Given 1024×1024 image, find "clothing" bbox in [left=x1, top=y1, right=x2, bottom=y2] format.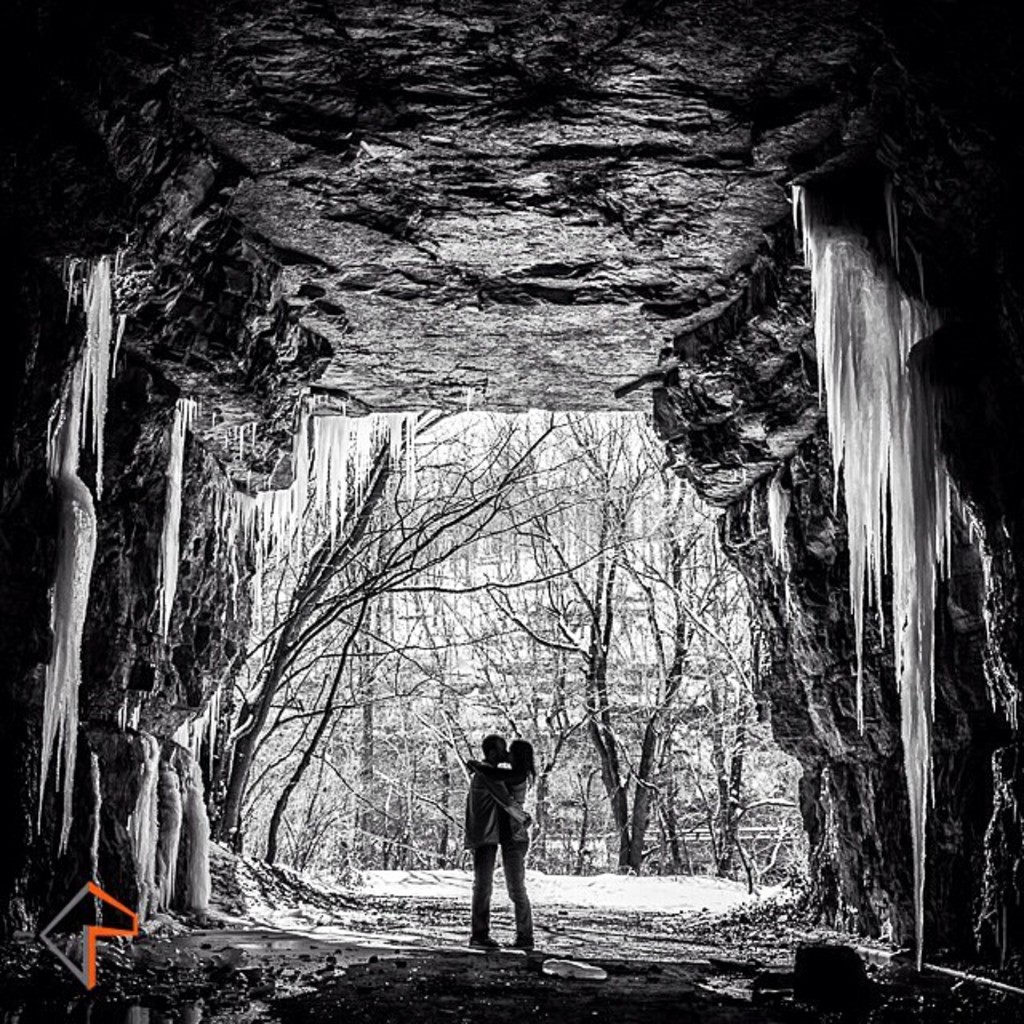
[left=472, top=763, right=536, bottom=950].
